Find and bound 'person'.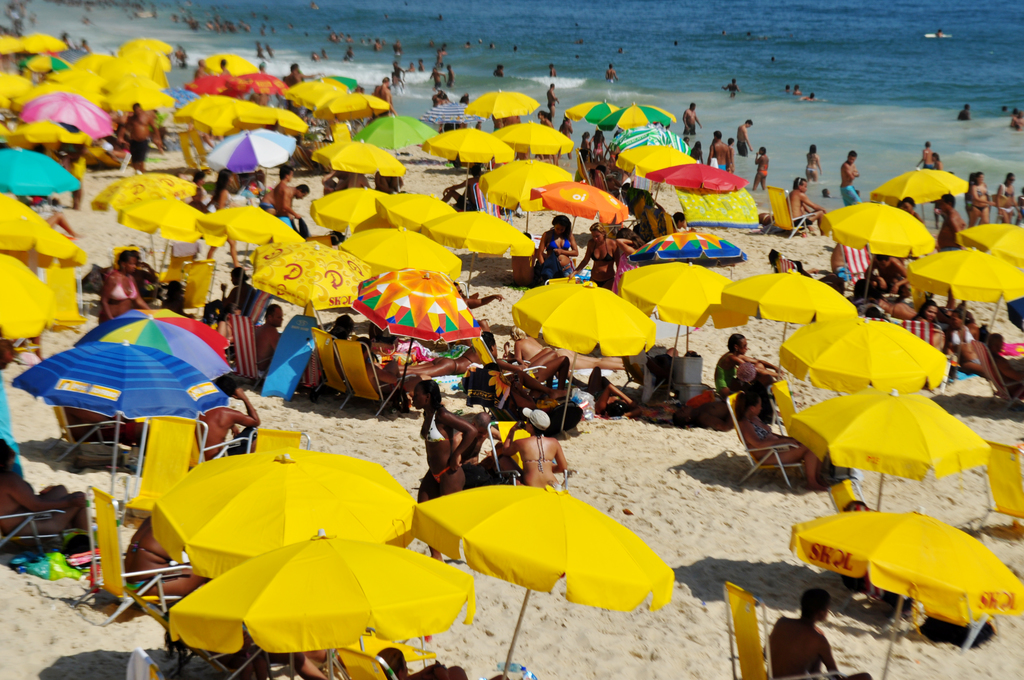
Bound: <bbox>609, 66, 616, 81</bbox>.
